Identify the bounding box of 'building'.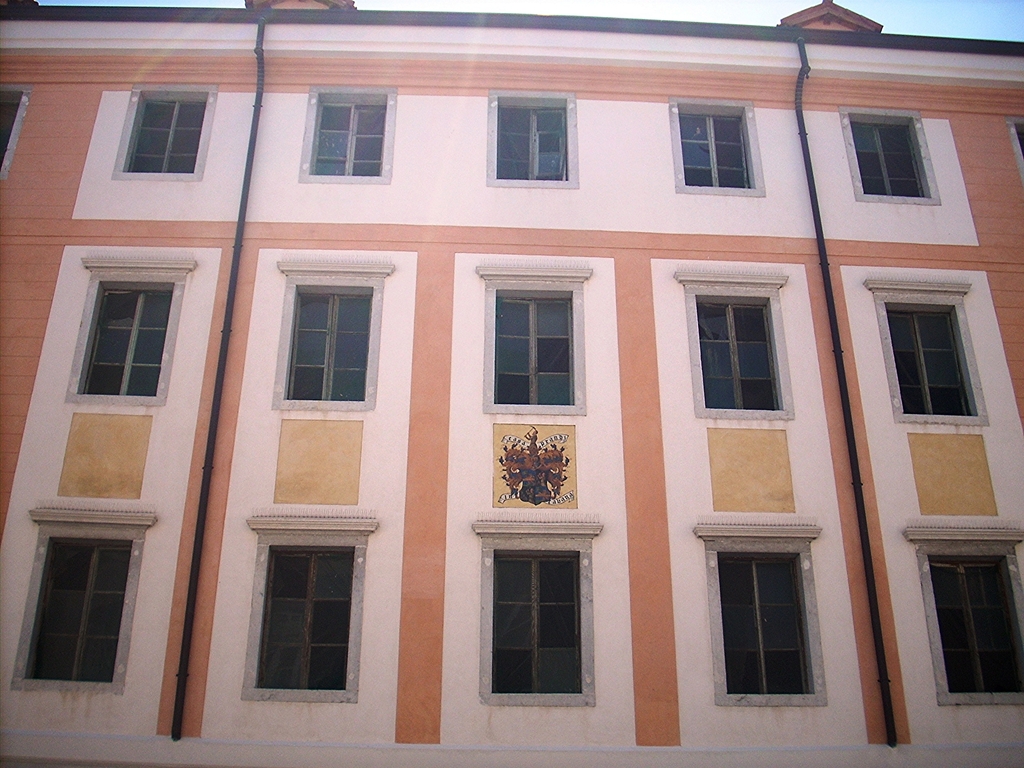
{"x1": 0, "y1": 0, "x2": 1023, "y2": 767}.
